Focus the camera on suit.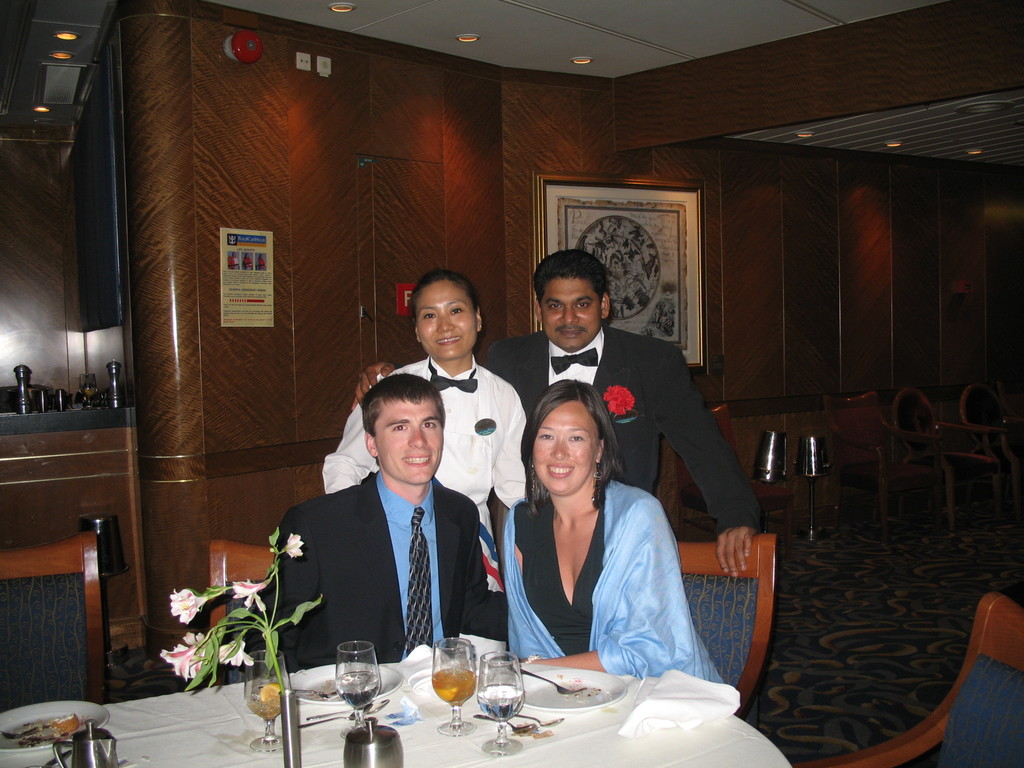
Focus region: (x1=481, y1=330, x2=764, y2=540).
